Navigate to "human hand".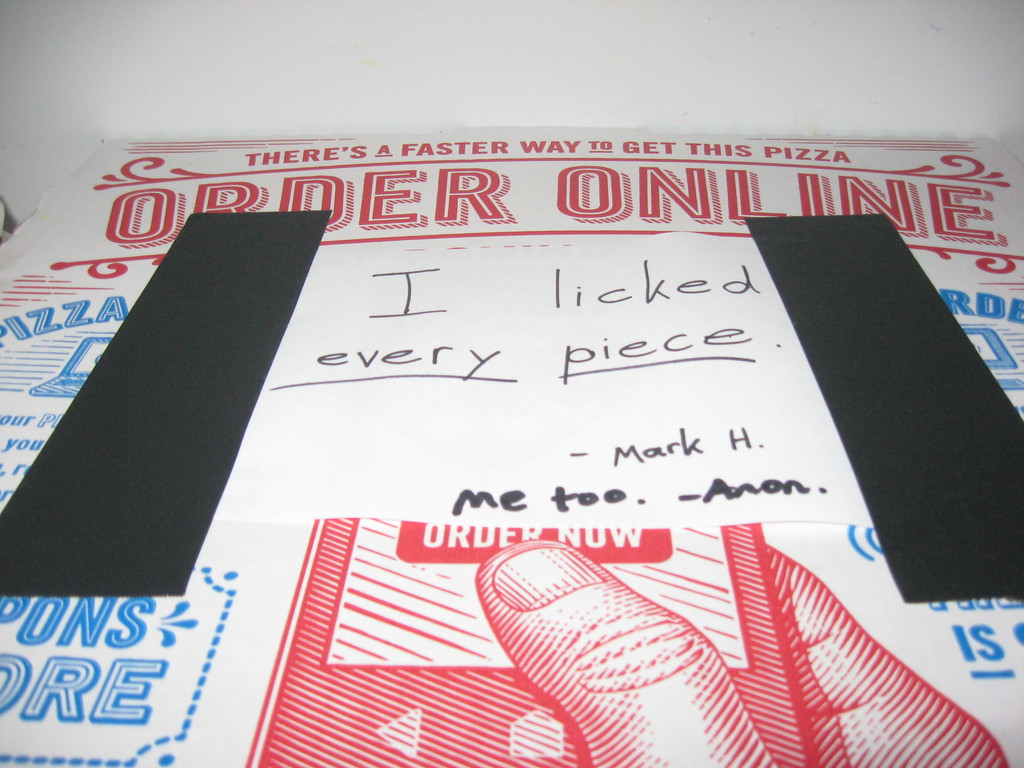
Navigation target: bbox(477, 536, 1009, 767).
